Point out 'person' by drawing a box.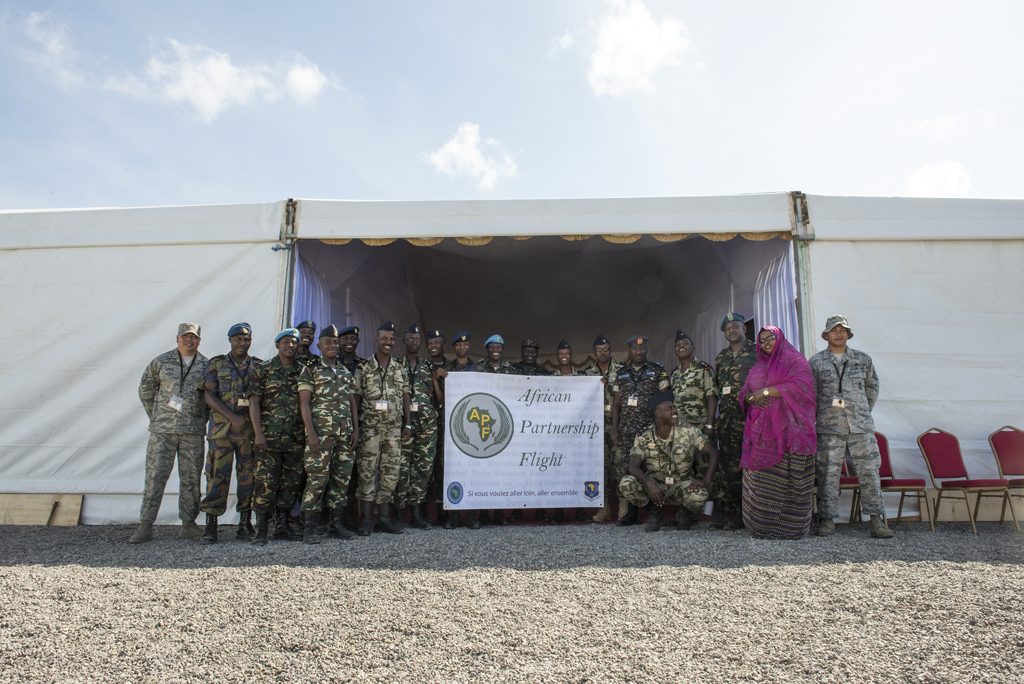
<box>140,310,230,538</box>.
